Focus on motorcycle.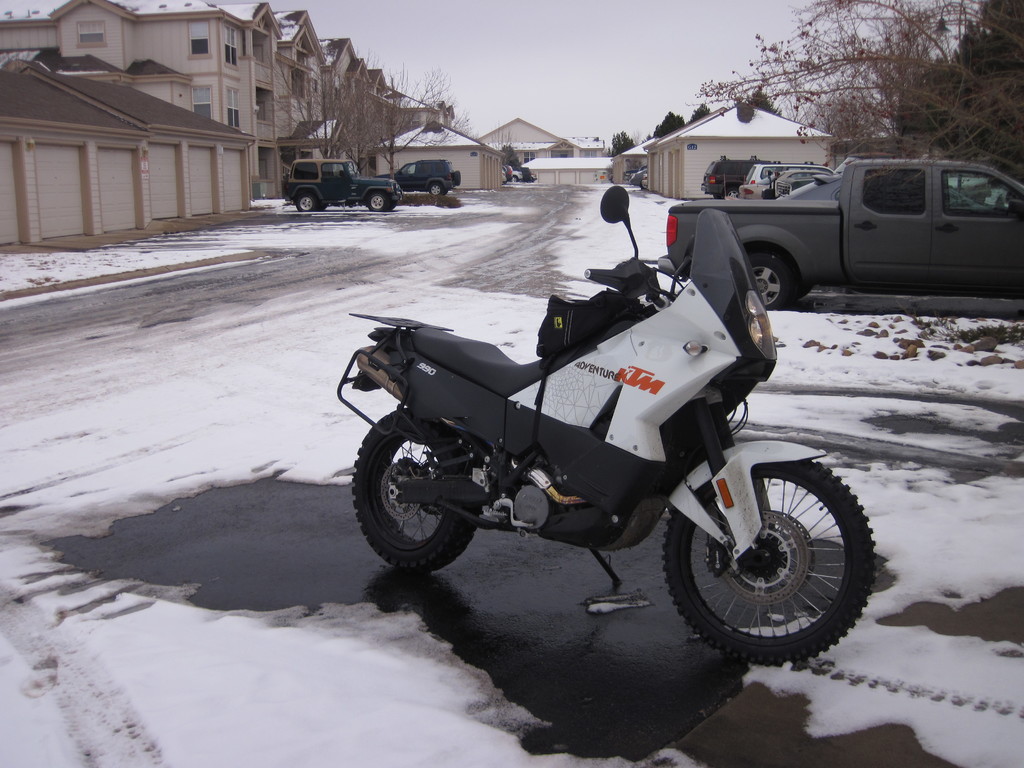
Focused at 322/212/873/656.
